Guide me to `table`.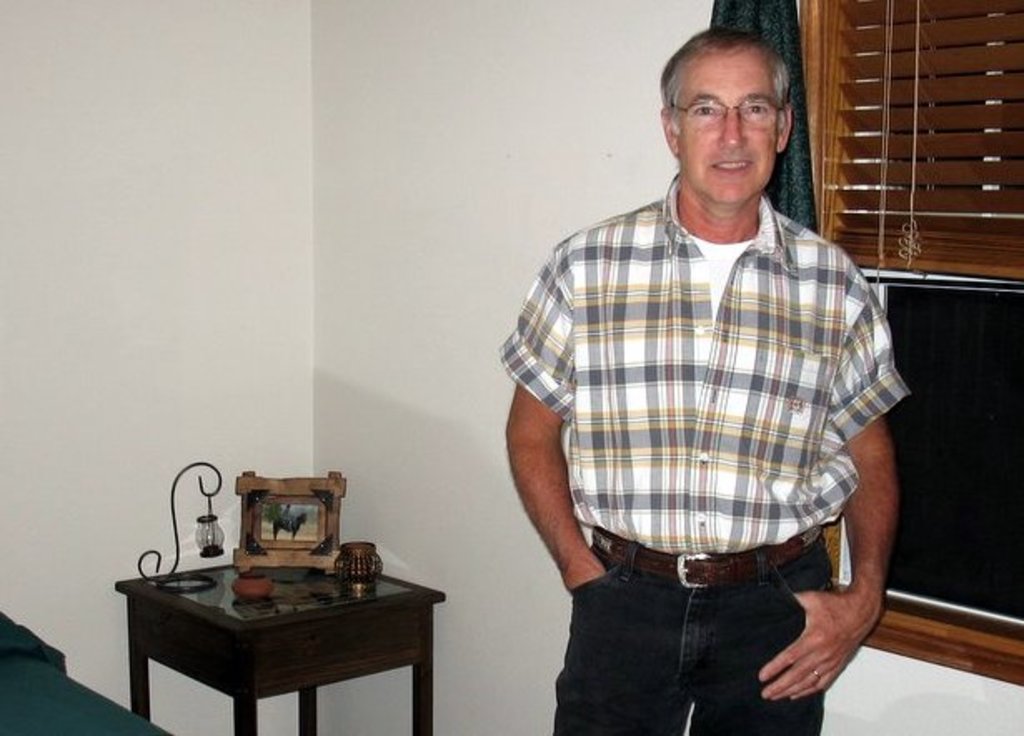
Guidance: locate(95, 545, 446, 735).
